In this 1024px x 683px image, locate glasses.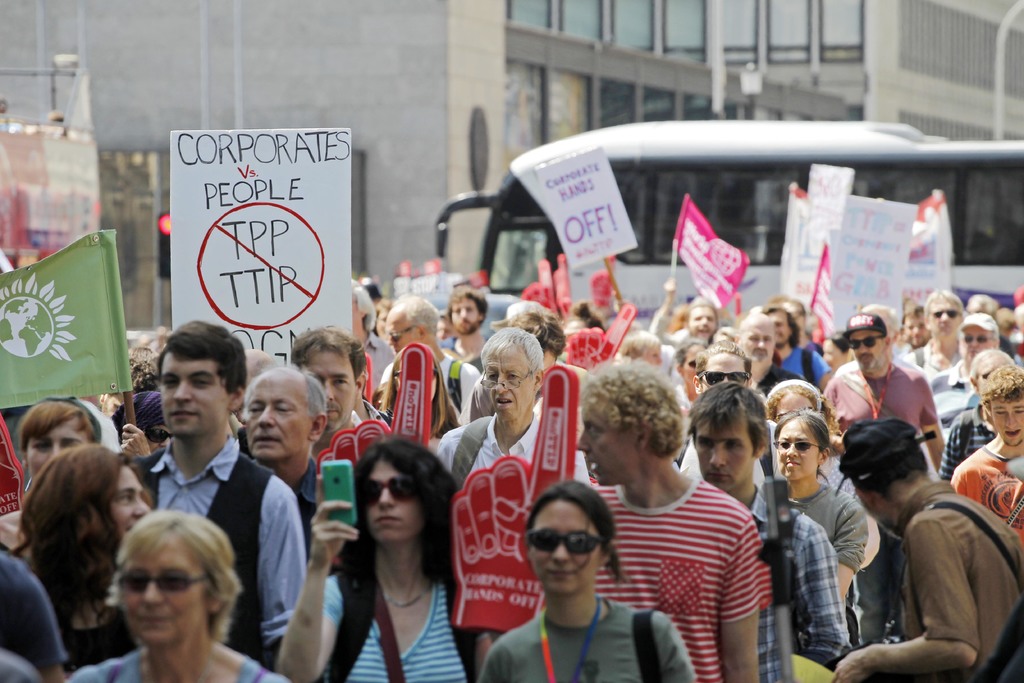
Bounding box: locate(113, 570, 212, 602).
